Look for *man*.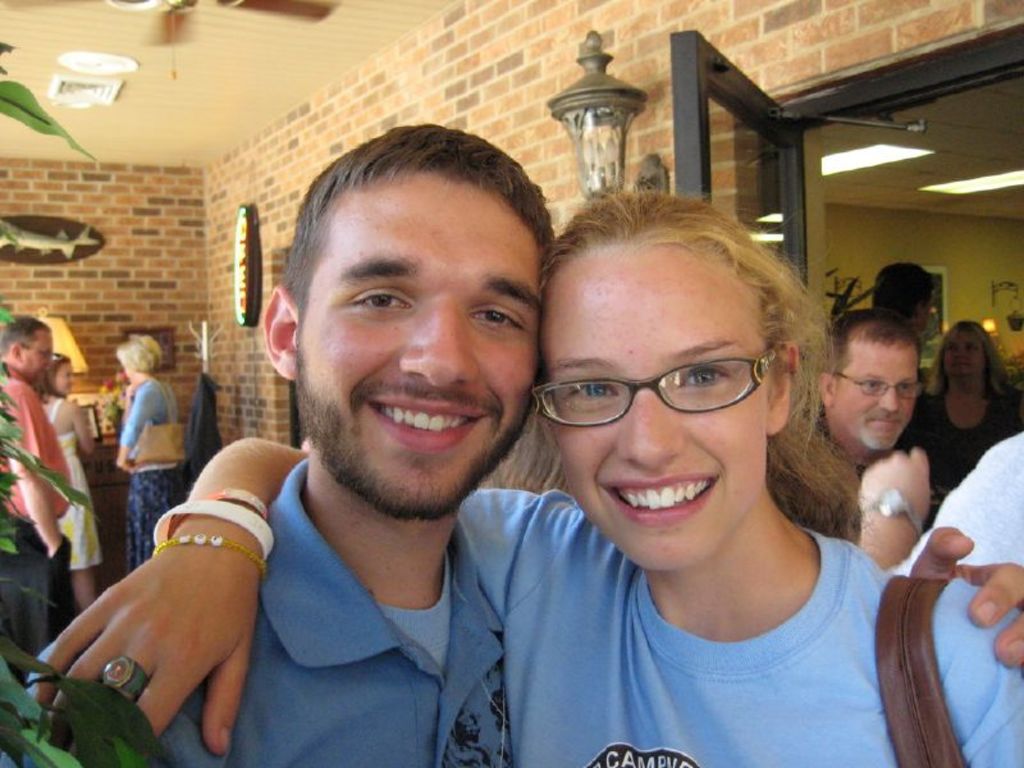
Found: (left=15, top=124, right=1023, bottom=767).
